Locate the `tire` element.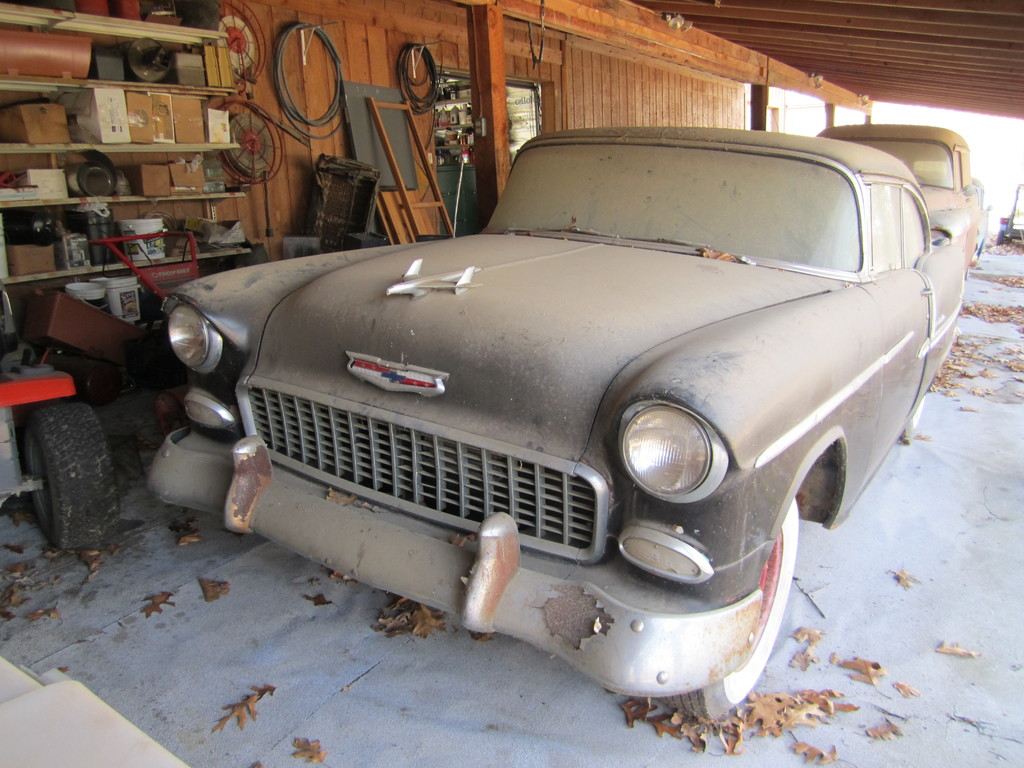
Element bbox: (22, 401, 125, 560).
